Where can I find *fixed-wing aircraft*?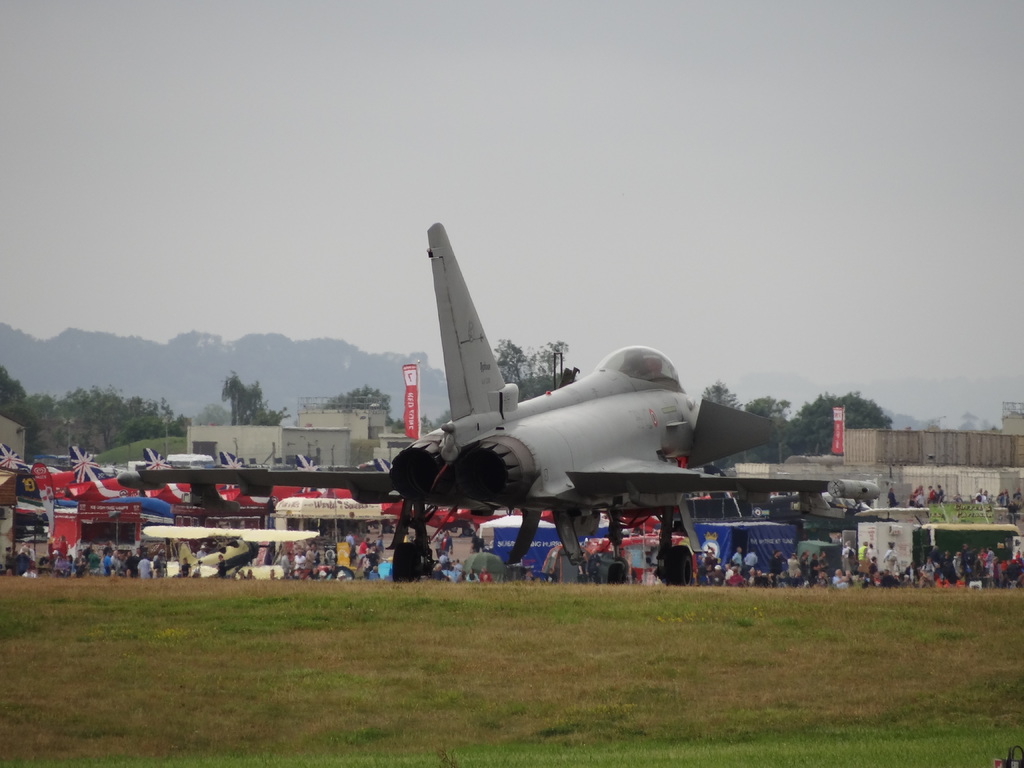
You can find it at {"x1": 118, "y1": 224, "x2": 881, "y2": 582}.
